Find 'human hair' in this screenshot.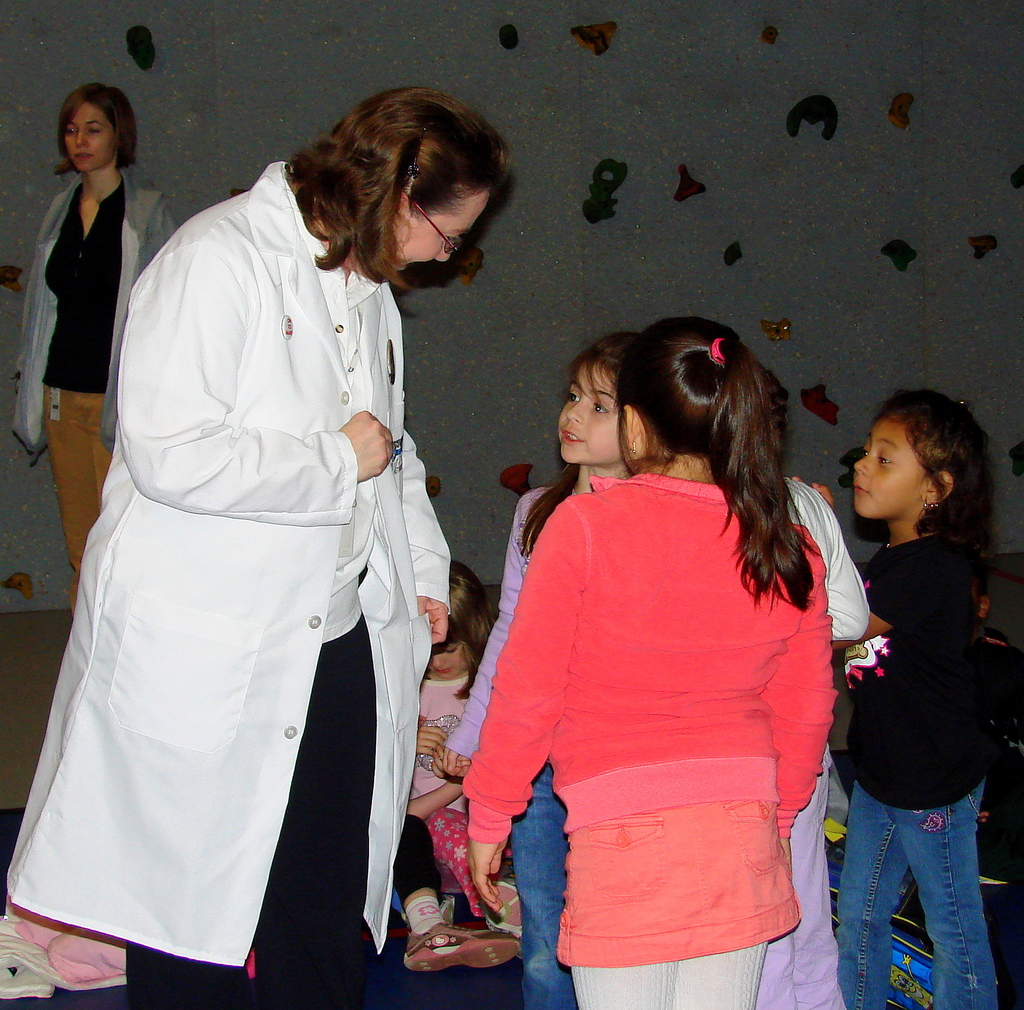
The bounding box for 'human hair' is <region>419, 557, 505, 710</region>.
